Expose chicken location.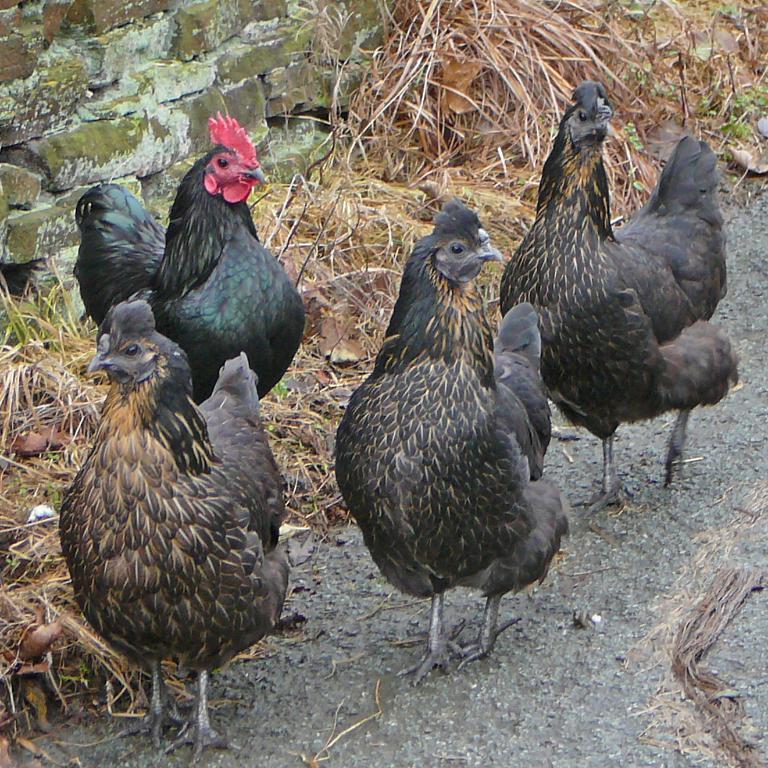
Exposed at region(60, 288, 287, 767).
